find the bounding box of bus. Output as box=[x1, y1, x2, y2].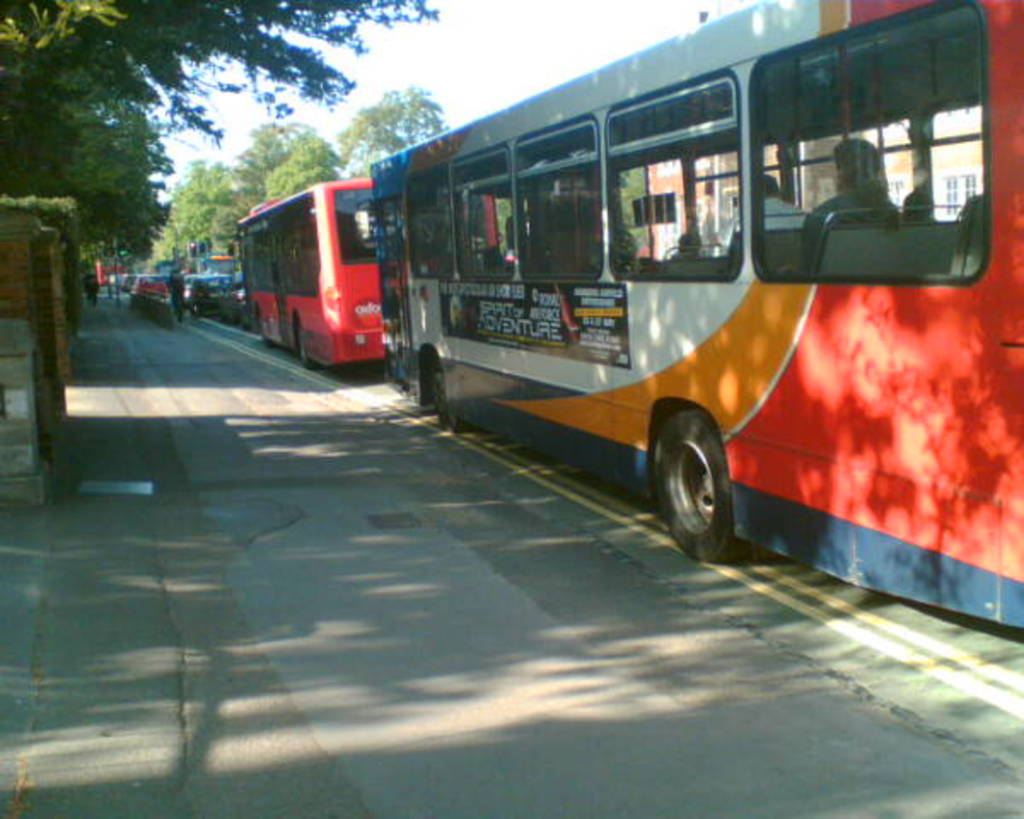
box=[239, 174, 500, 367].
